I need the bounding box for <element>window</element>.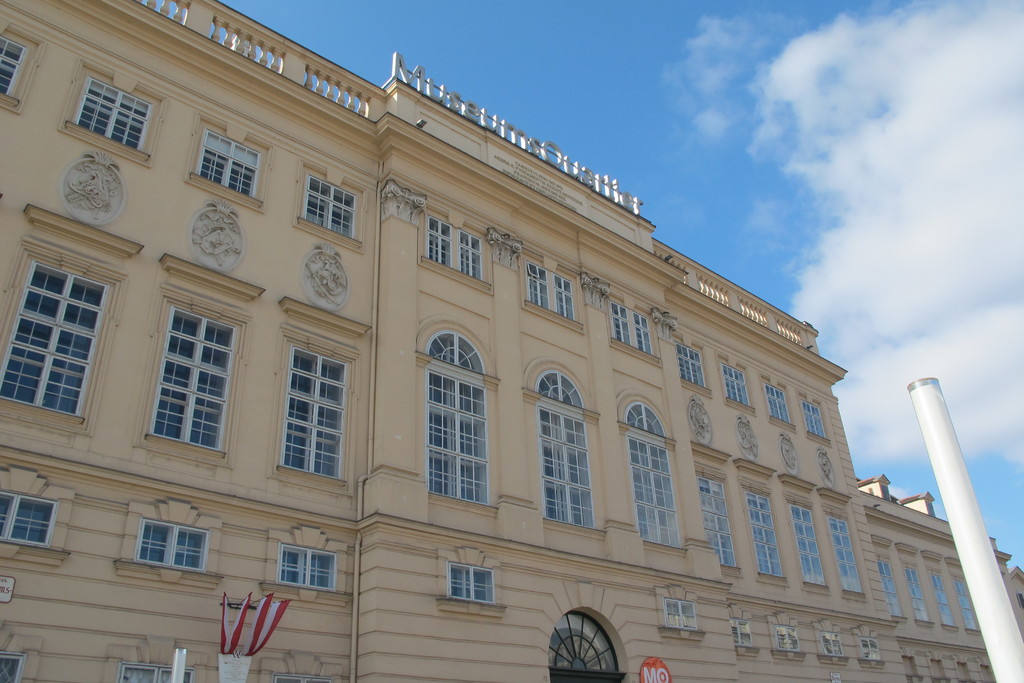
Here it is: l=943, t=553, r=982, b=639.
